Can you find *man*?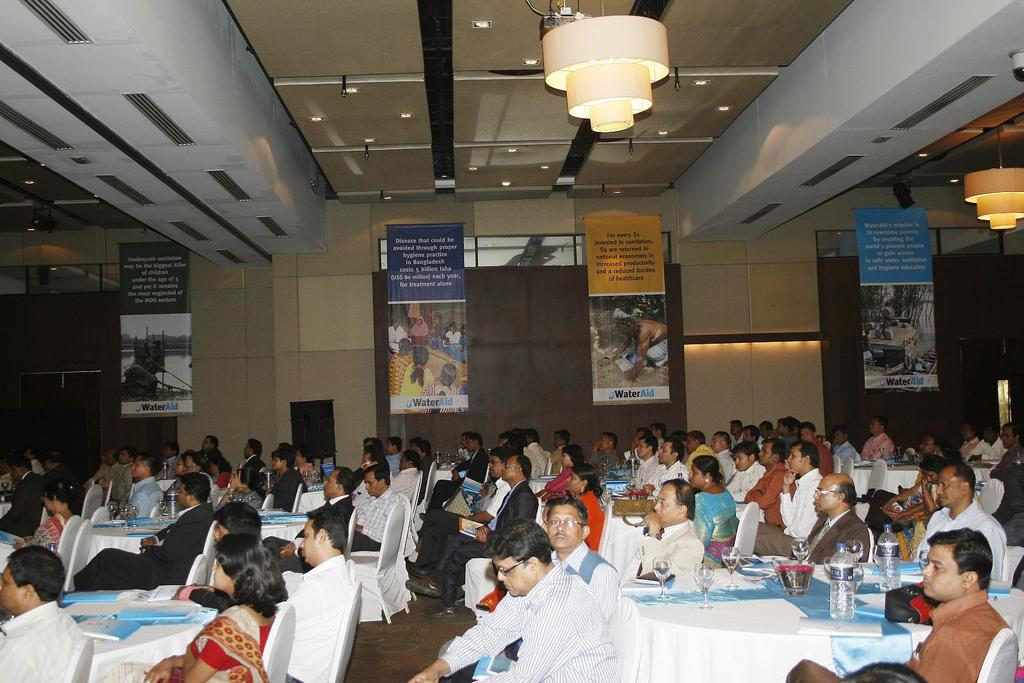
Yes, bounding box: <box>200,435,223,458</box>.
